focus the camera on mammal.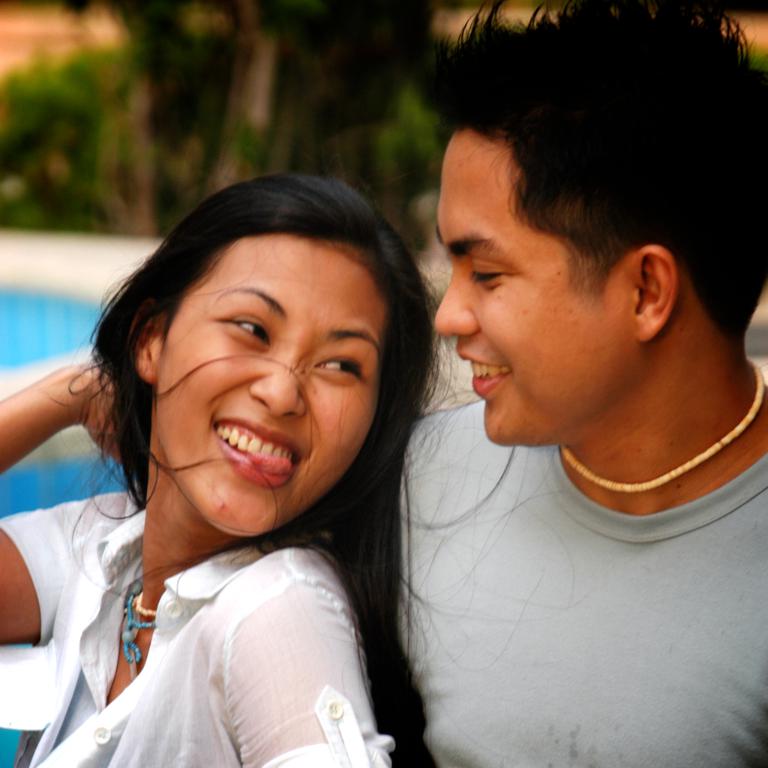
Focus region: Rect(359, 0, 767, 767).
